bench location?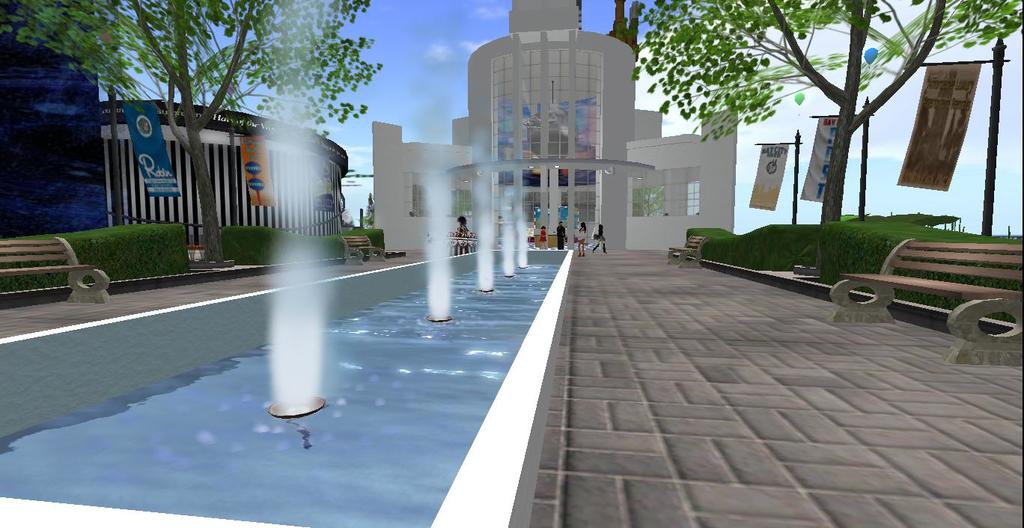
<bbox>344, 233, 390, 264</bbox>
